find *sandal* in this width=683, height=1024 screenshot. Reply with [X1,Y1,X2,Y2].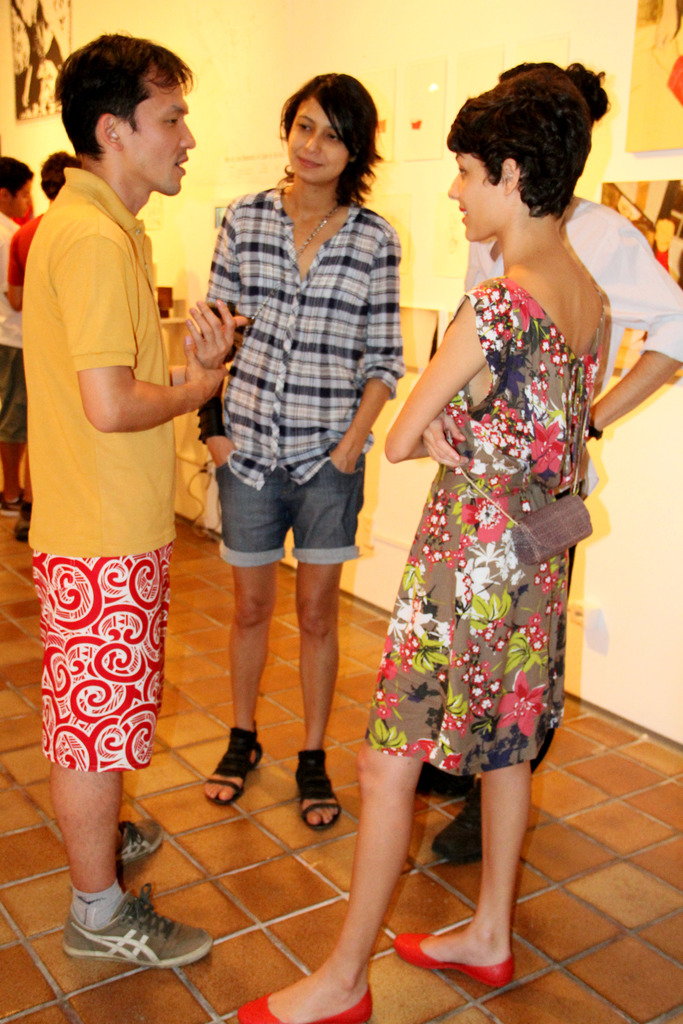
[300,752,335,826].
